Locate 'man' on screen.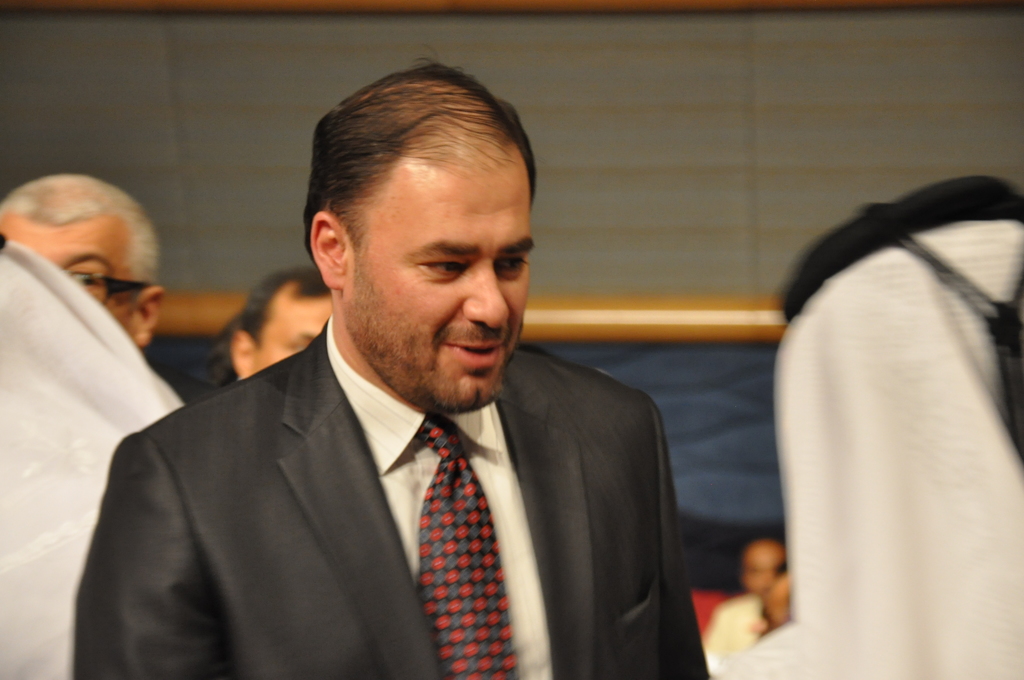
On screen at box(227, 264, 334, 380).
